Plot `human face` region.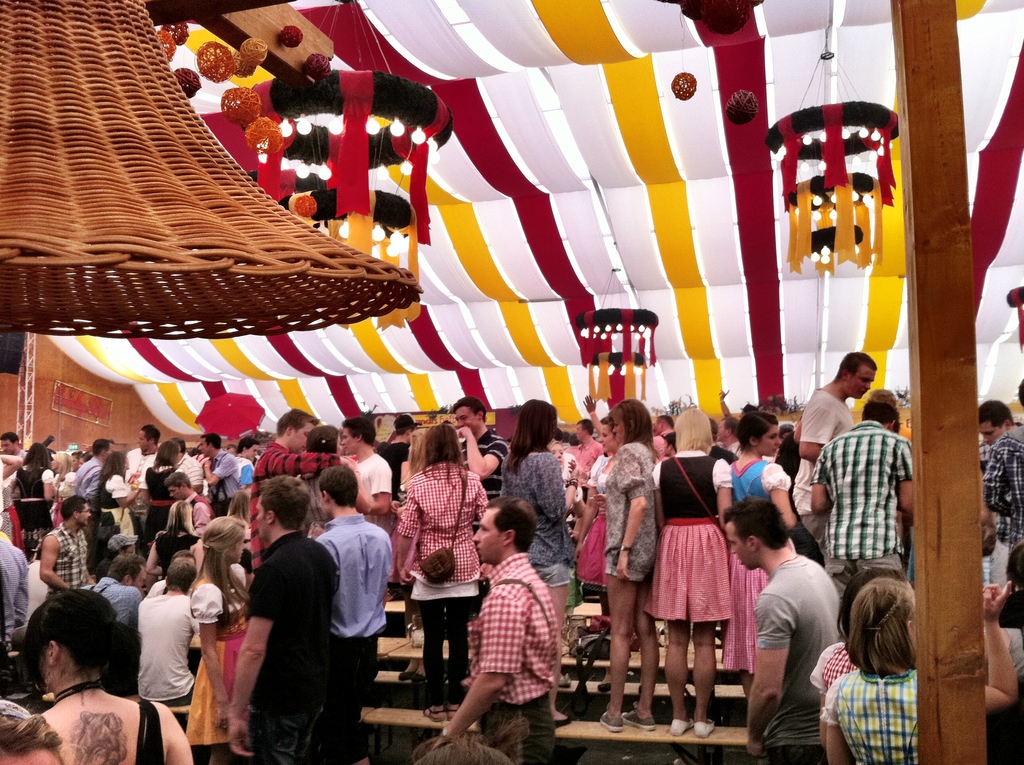
Plotted at [79, 503, 90, 524].
